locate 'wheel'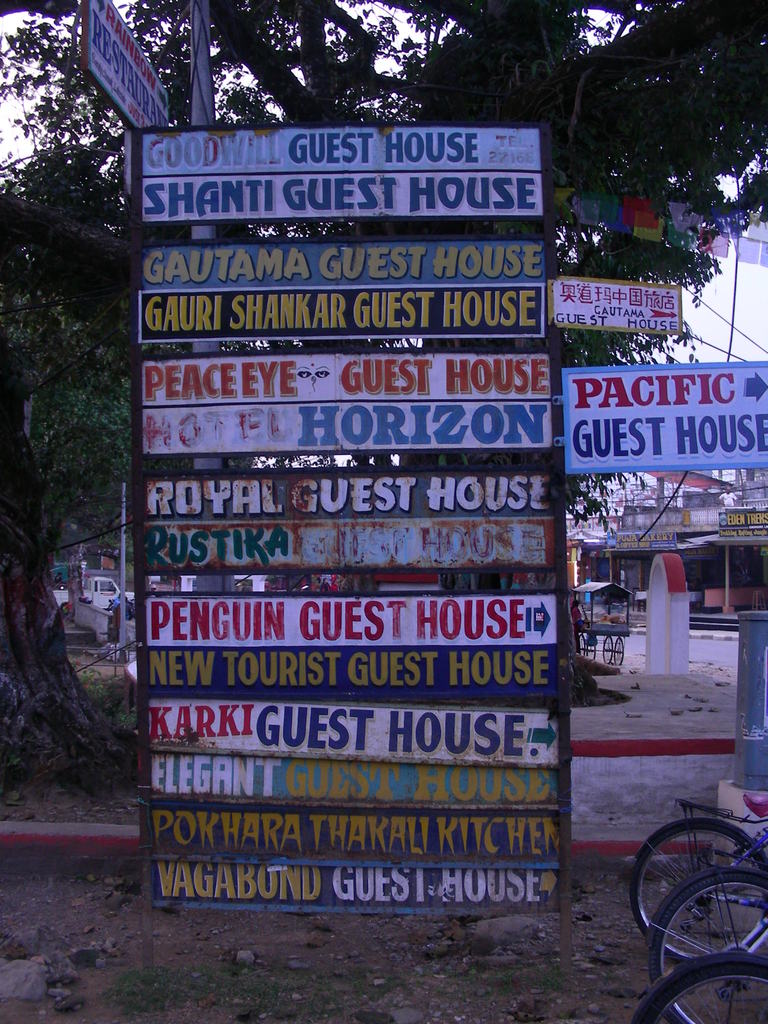
locate(577, 633, 588, 664)
